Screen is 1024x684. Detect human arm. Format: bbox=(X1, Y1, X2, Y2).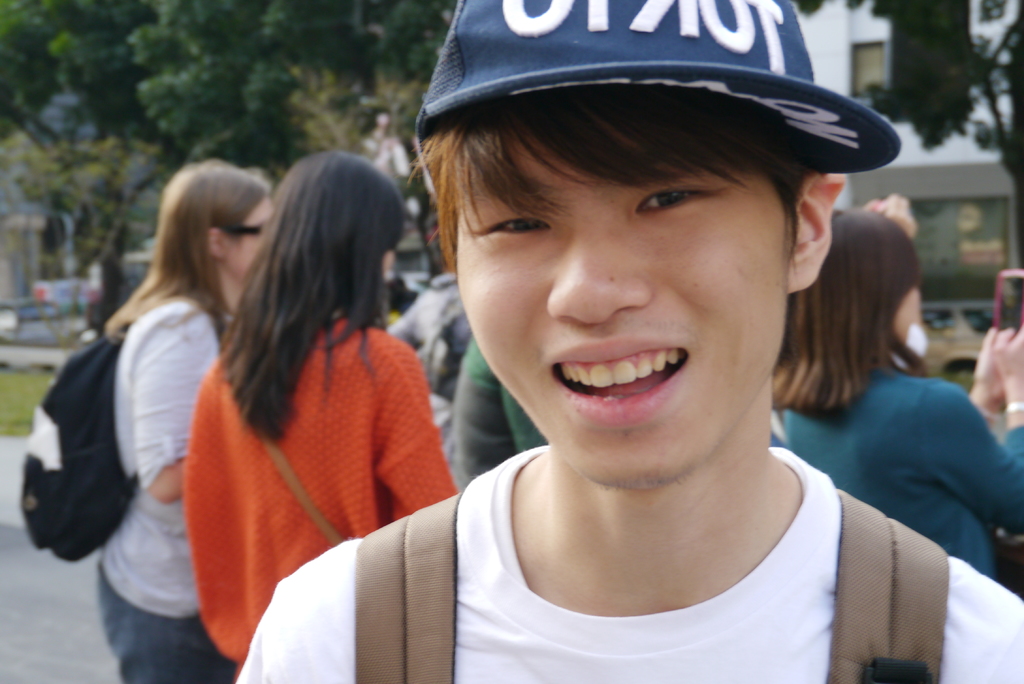
bbox=(374, 341, 460, 525).
